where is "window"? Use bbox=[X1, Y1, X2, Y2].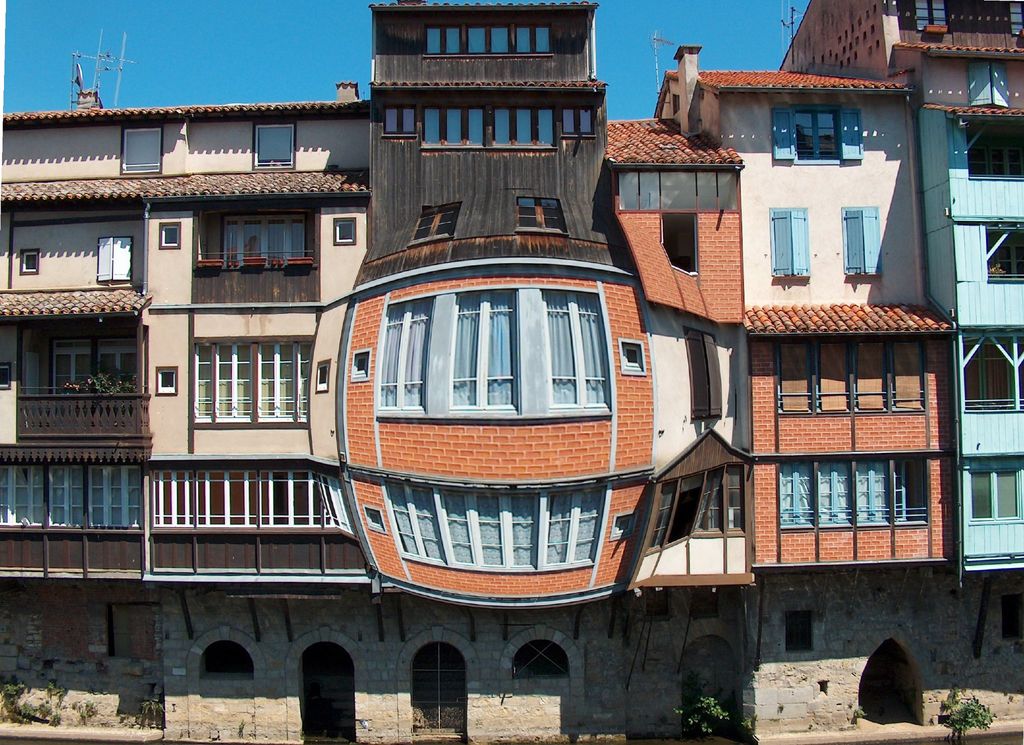
bbox=[970, 466, 1023, 521].
